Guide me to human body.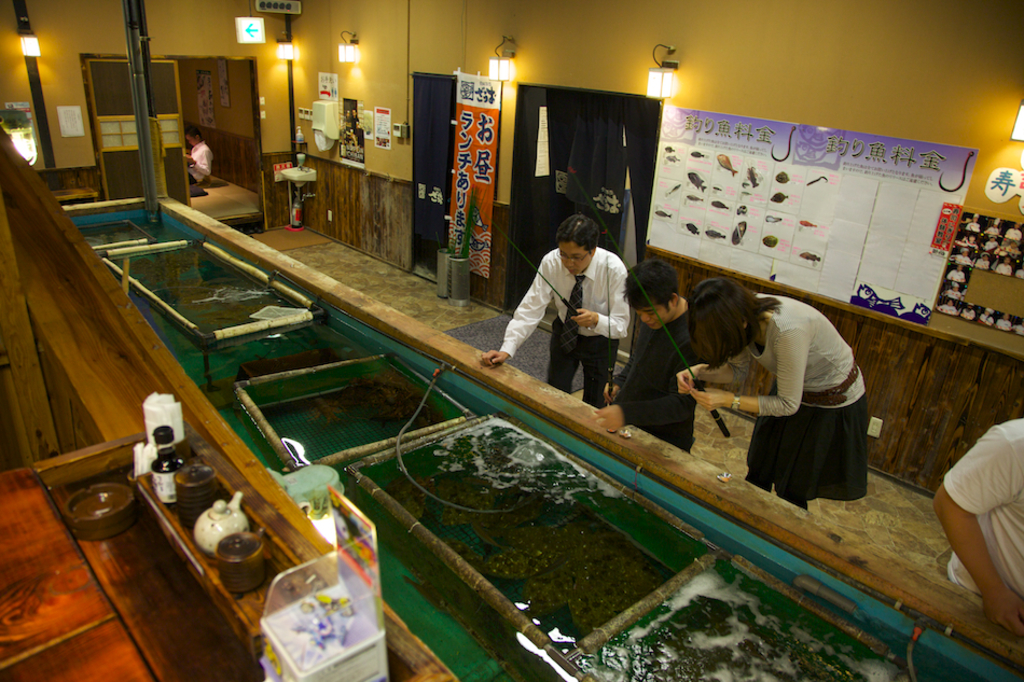
Guidance: 691,288,881,533.
